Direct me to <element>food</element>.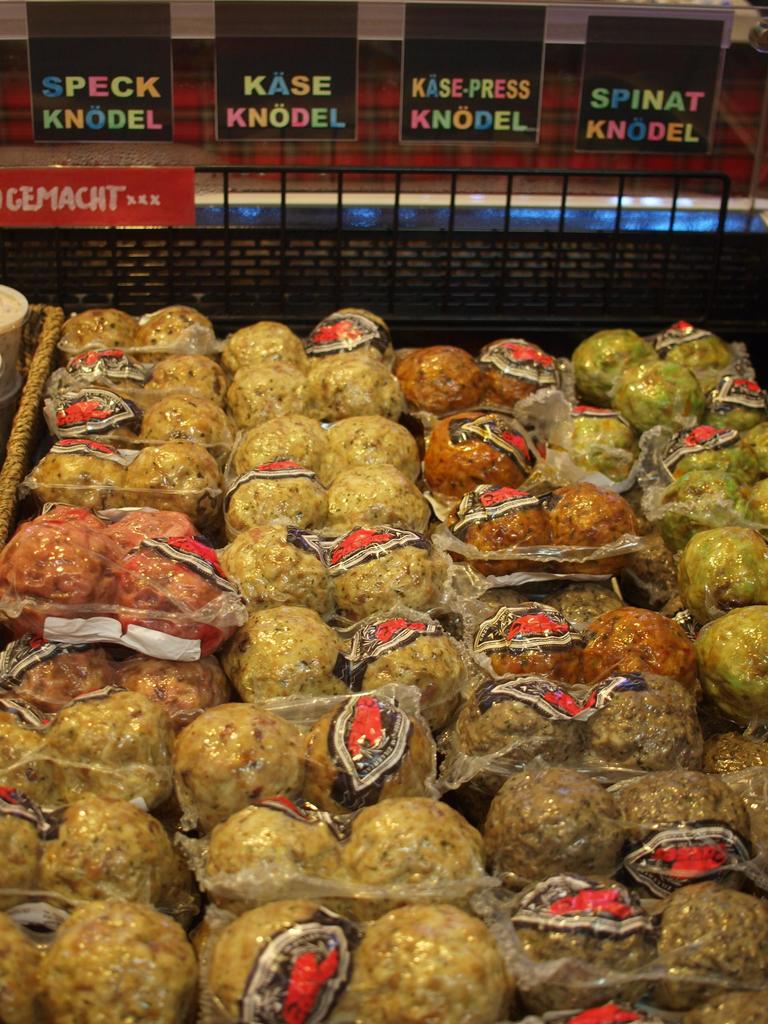
Direction: left=303, top=700, right=436, bottom=826.
